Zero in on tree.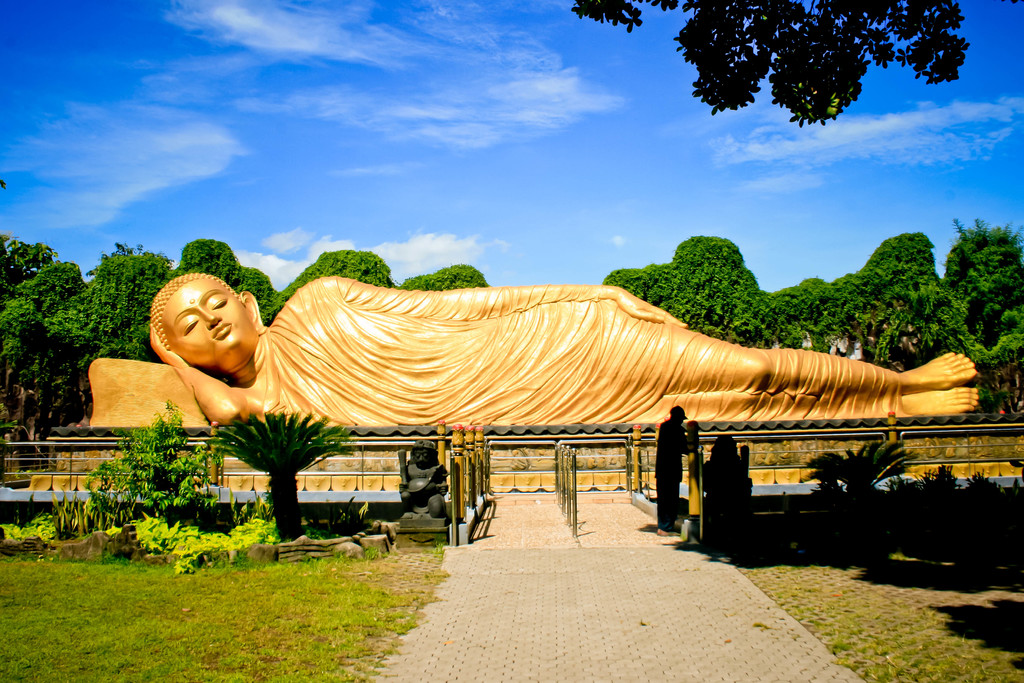
Zeroed in: BBox(218, 411, 358, 541).
